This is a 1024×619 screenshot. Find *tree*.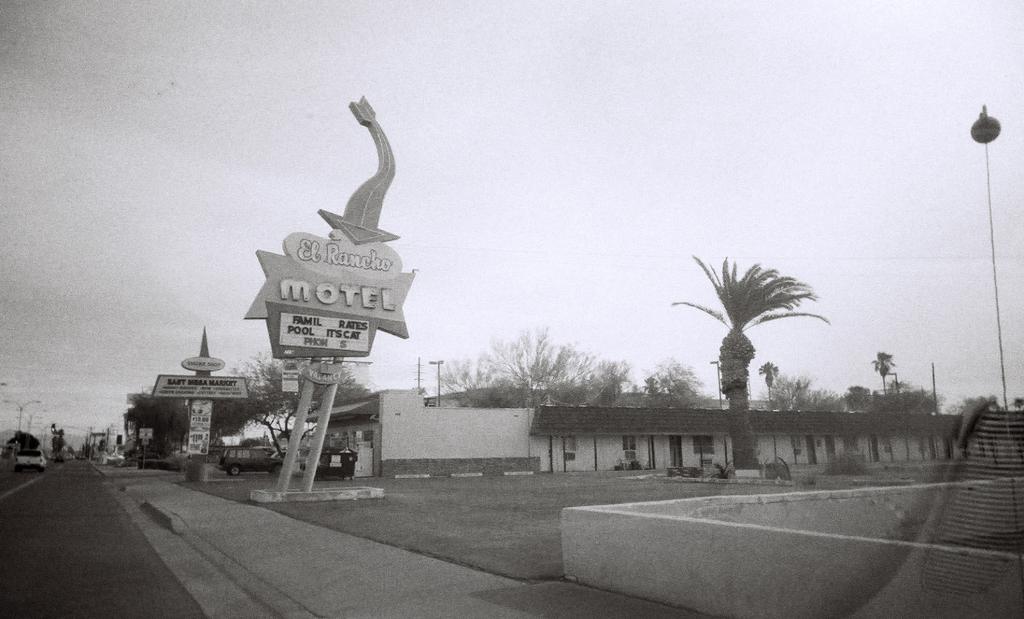
Bounding box: select_region(124, 399, 197, 456).
